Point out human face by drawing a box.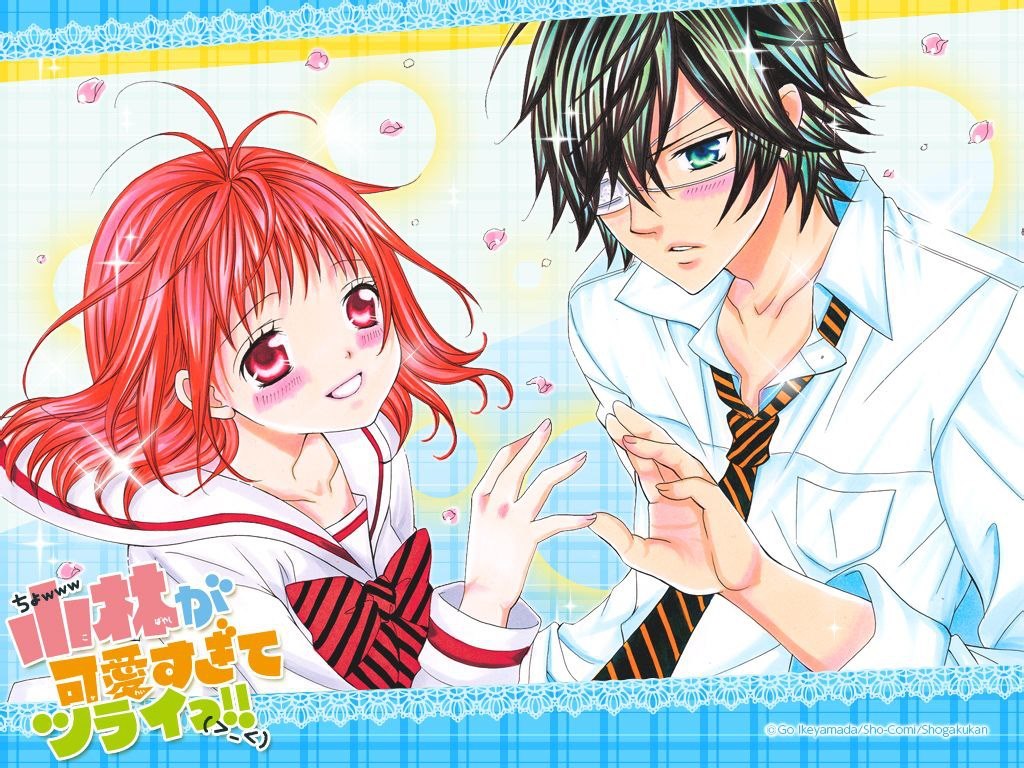
rect(206, 230, 402, 434).
